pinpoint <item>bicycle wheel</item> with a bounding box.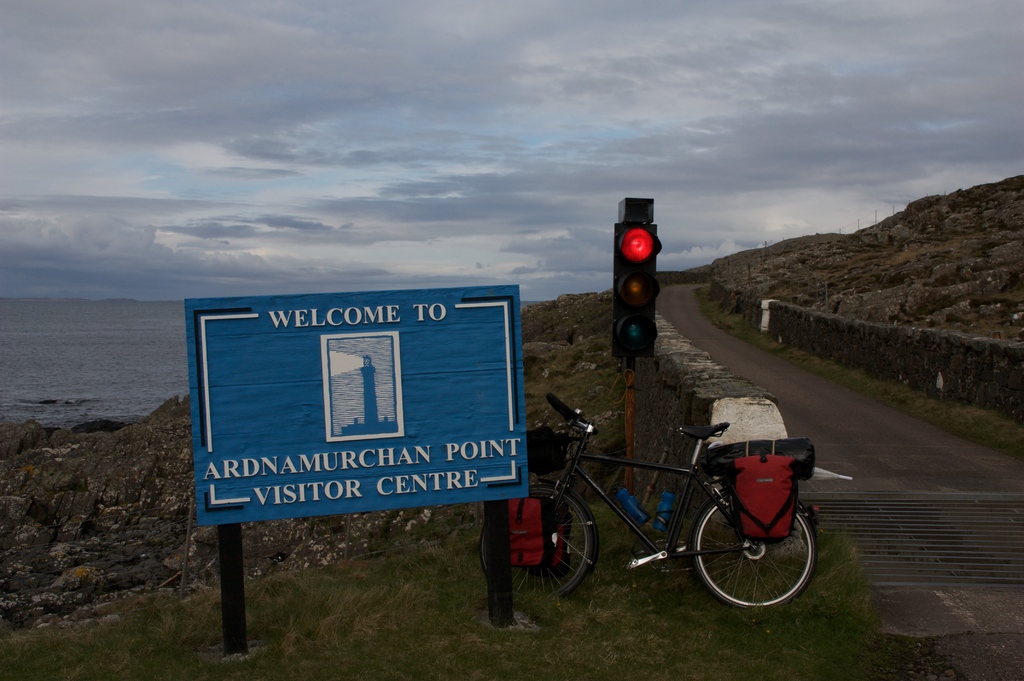
(470, 482, 596, 600).
